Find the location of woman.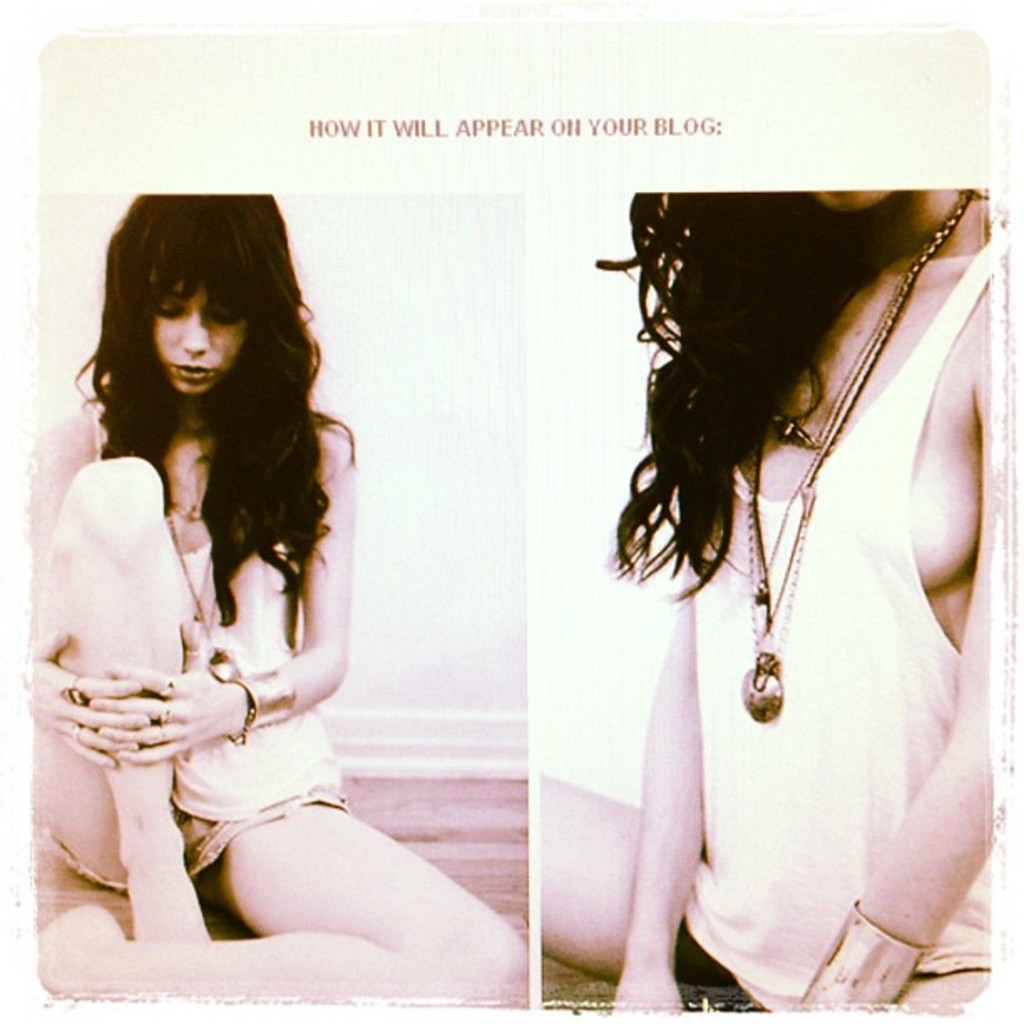
Location: locate(532, 192, 996, 1011).
